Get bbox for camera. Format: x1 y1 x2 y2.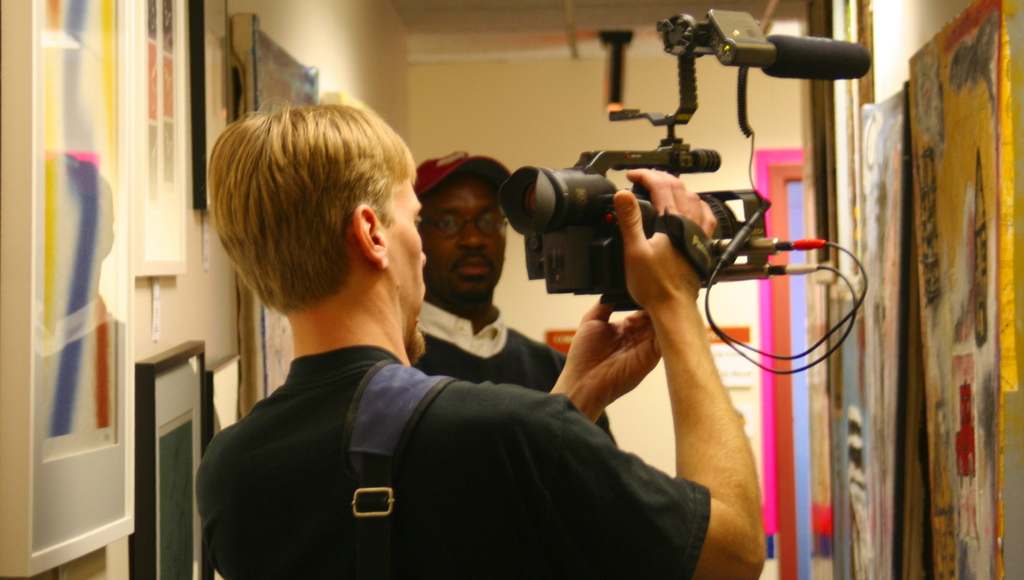
498 3 872 312.
